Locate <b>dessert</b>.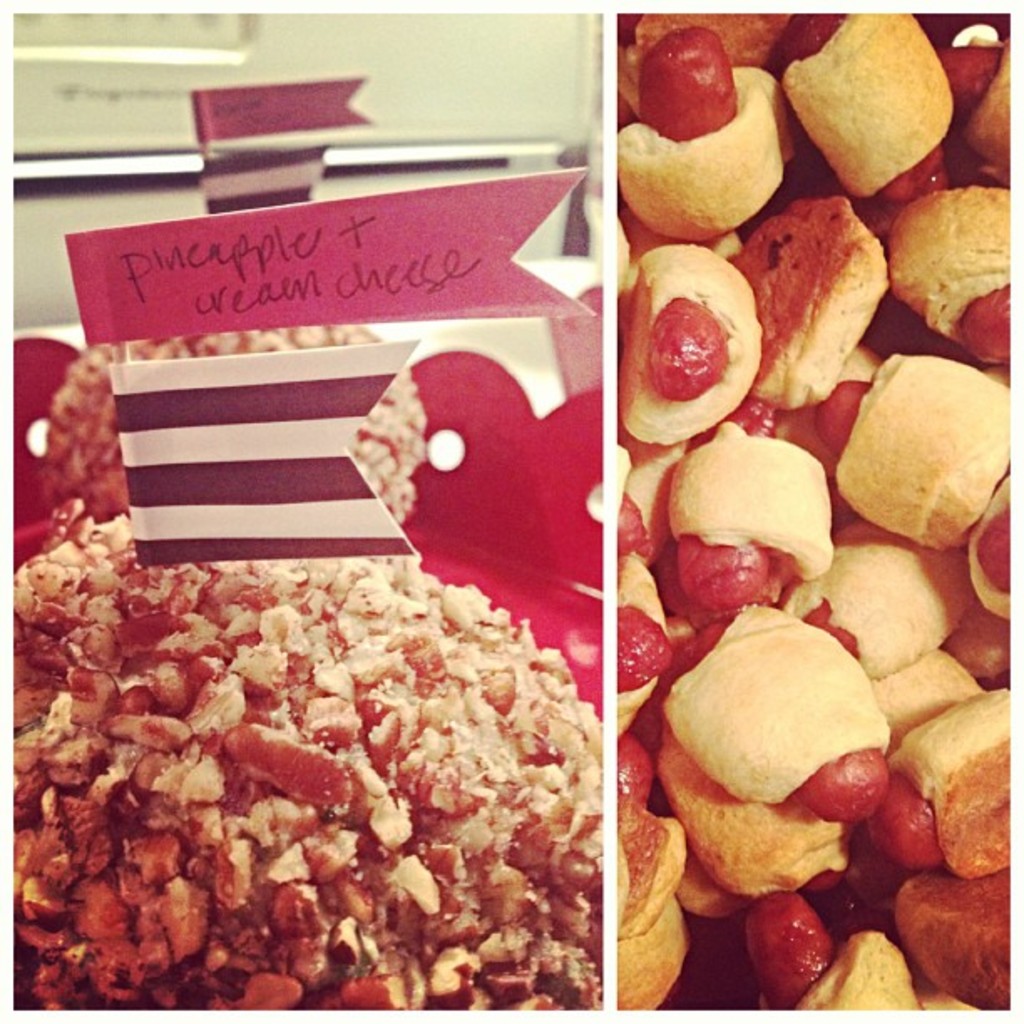
Bounding box: crop(611, 432, 681, 704).
